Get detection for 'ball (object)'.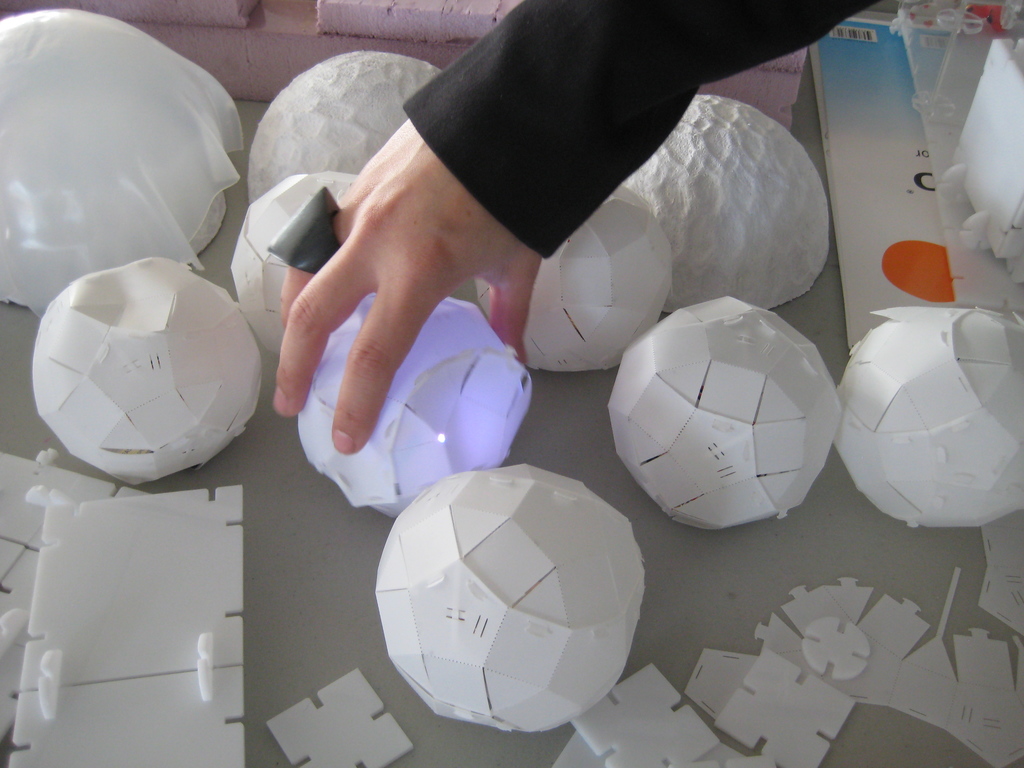
Detection: crop(33, 260, 258, 481).
